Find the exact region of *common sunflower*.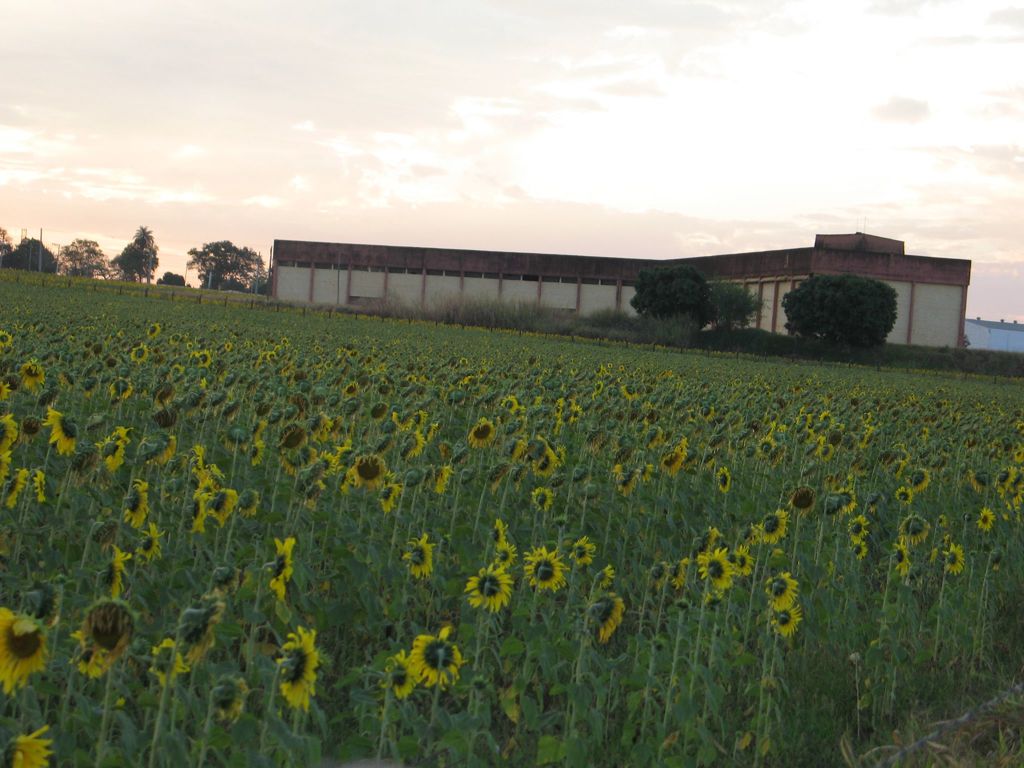
Exact region: locate(52, 405, 79, 451).
